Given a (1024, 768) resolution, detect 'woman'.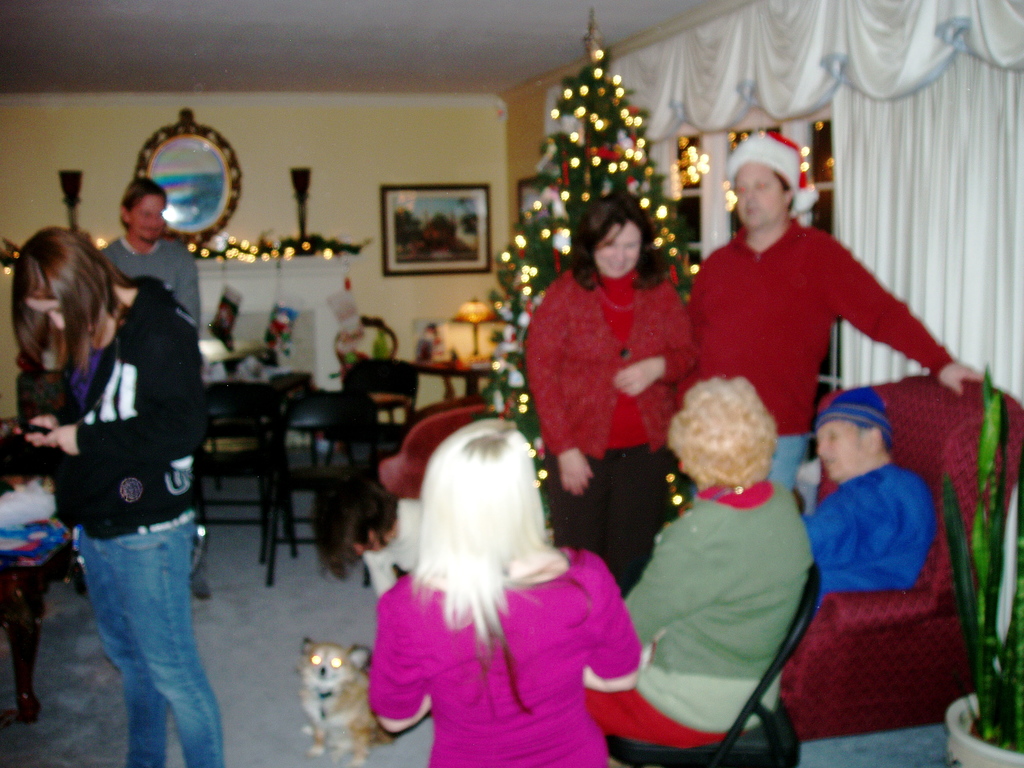
x1=0 y1=223 x2=236 y2=759.
